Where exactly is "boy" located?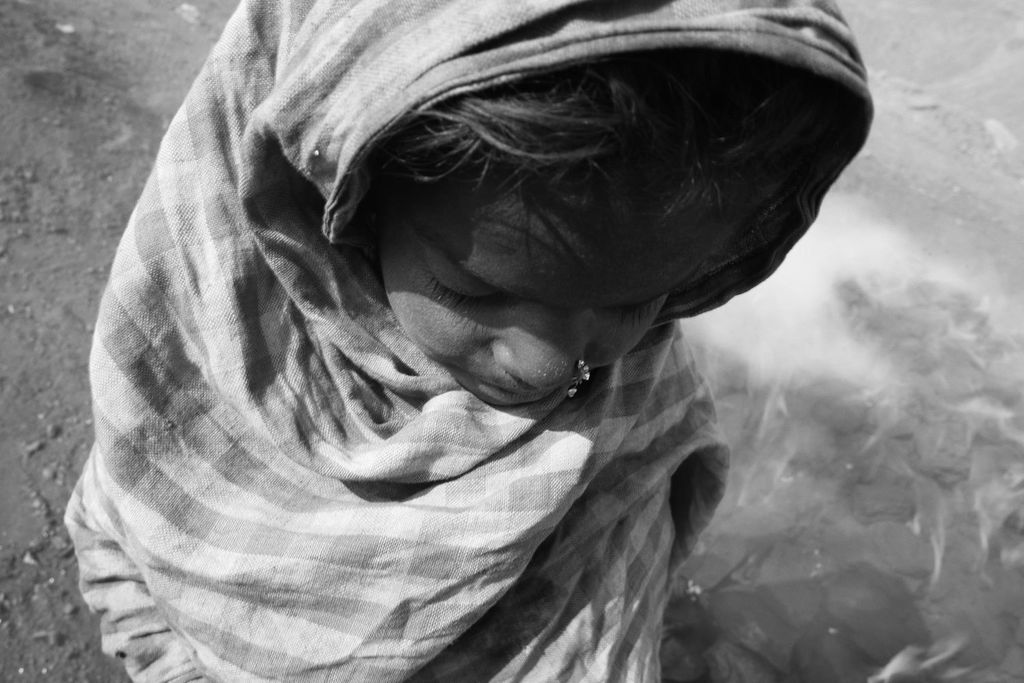
Its bounding box is region(60, 0, 879, 682).
